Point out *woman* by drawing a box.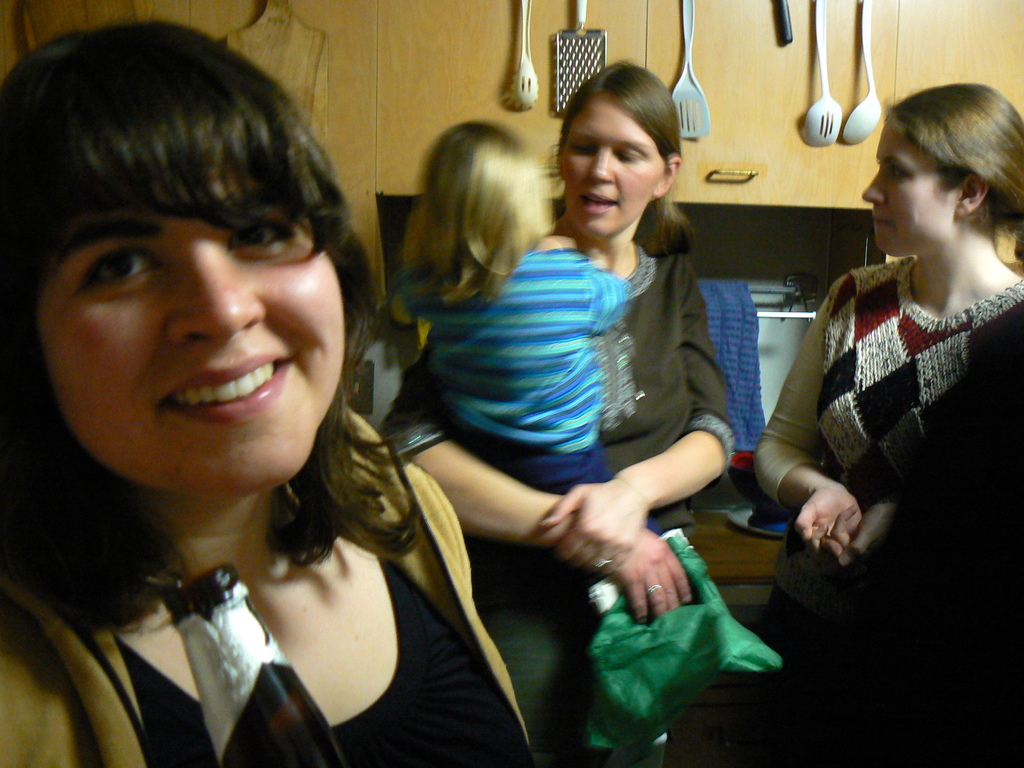
[left=753, top=81, right=1023, bottom=767].
